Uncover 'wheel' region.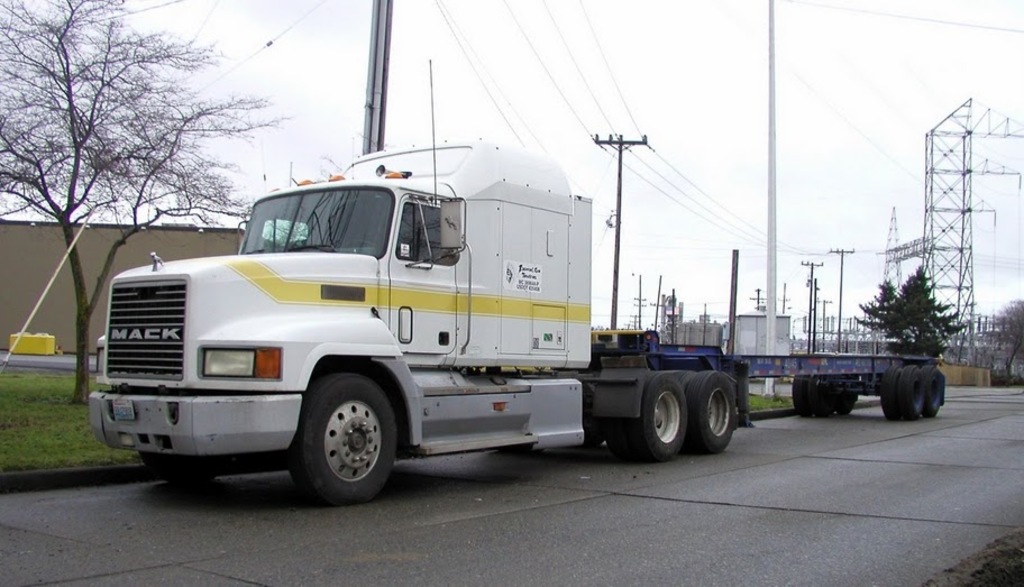
Uncovered: locate(878, 363, 902, 422).
